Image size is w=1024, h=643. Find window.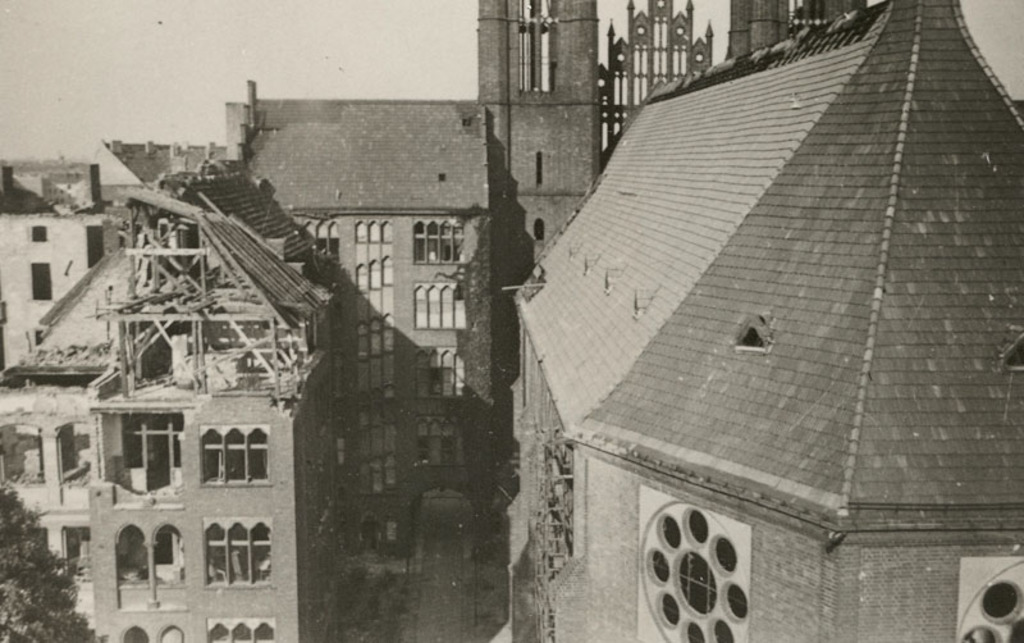
BBox(532, 149, 544, 195).
